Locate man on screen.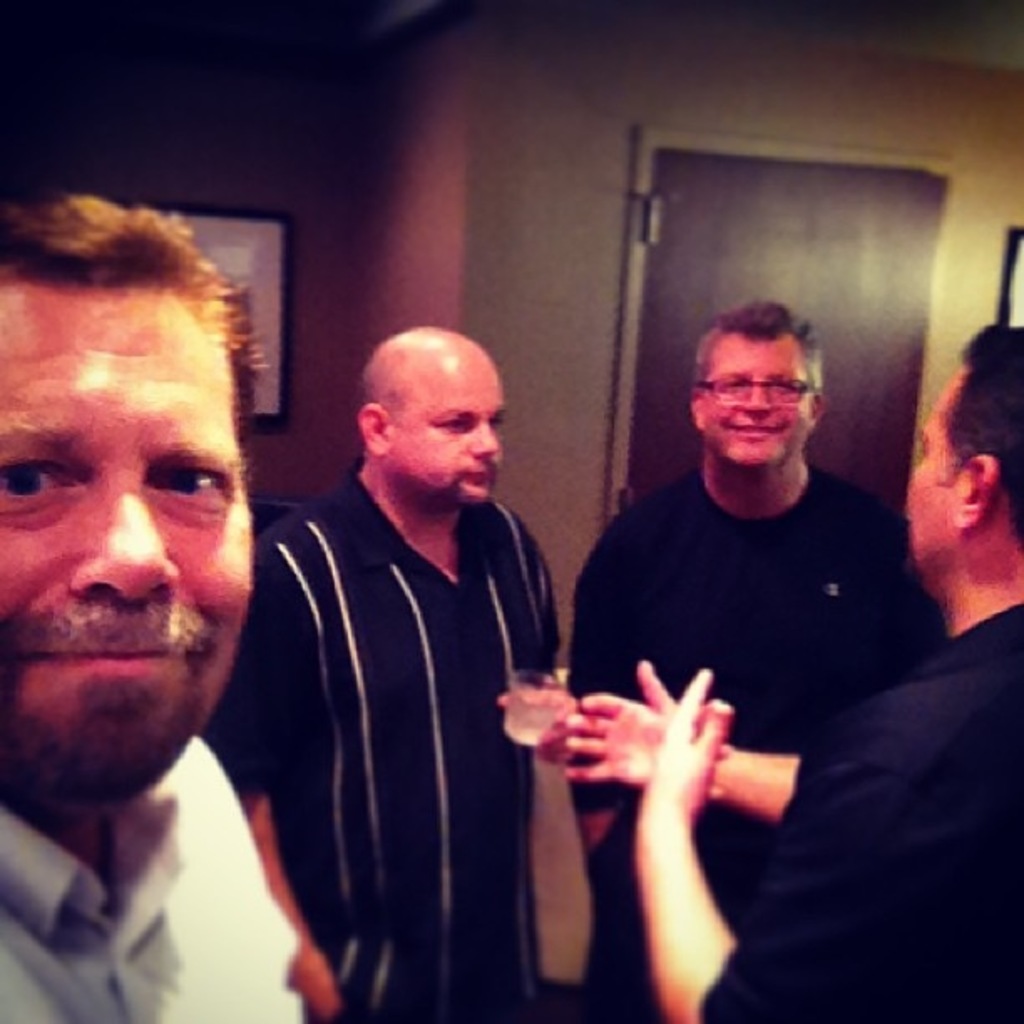
On screen at locate(0, 194, 308, 1022).
